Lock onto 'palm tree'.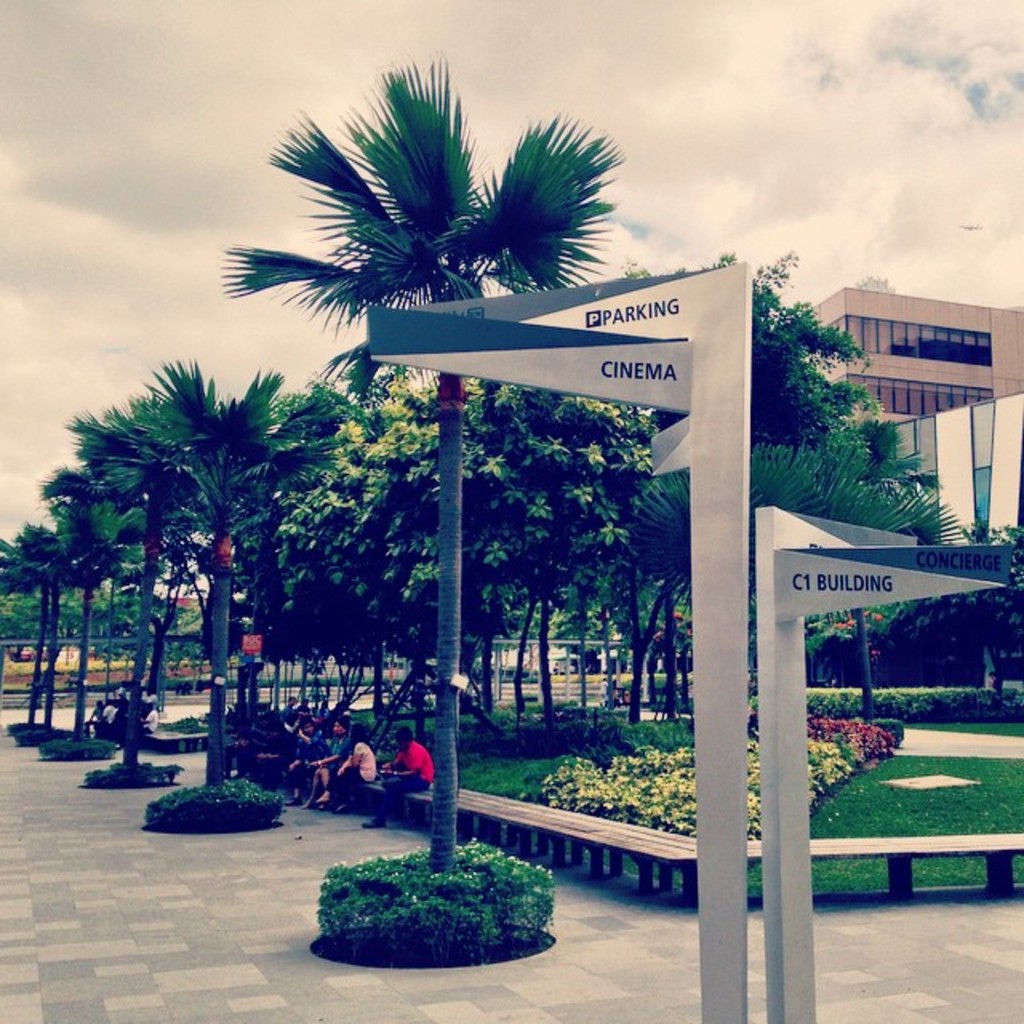
Locked: (x1=115, y1=397, x2=211, y2=696).
